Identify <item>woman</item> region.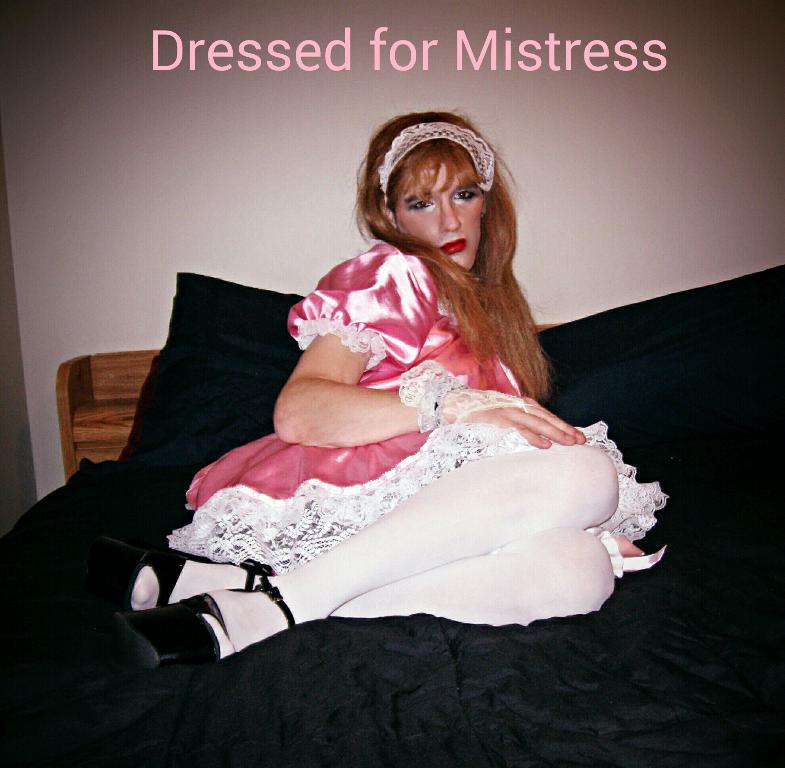
Region: box=[120, 122, 659, 671].
